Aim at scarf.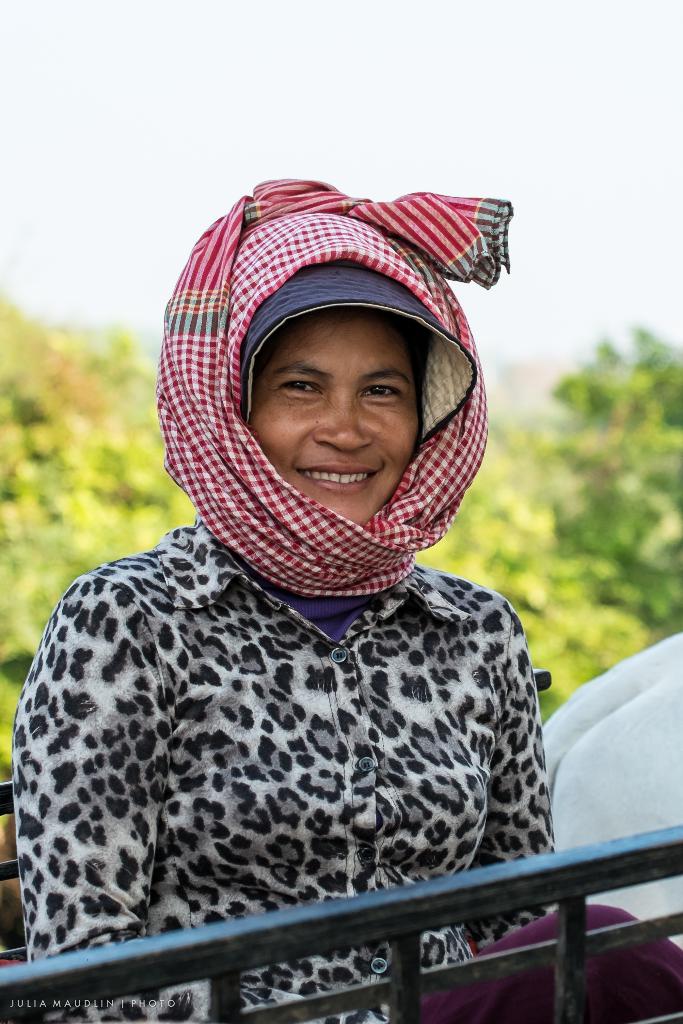
Aimed at 158/172/518/598.
